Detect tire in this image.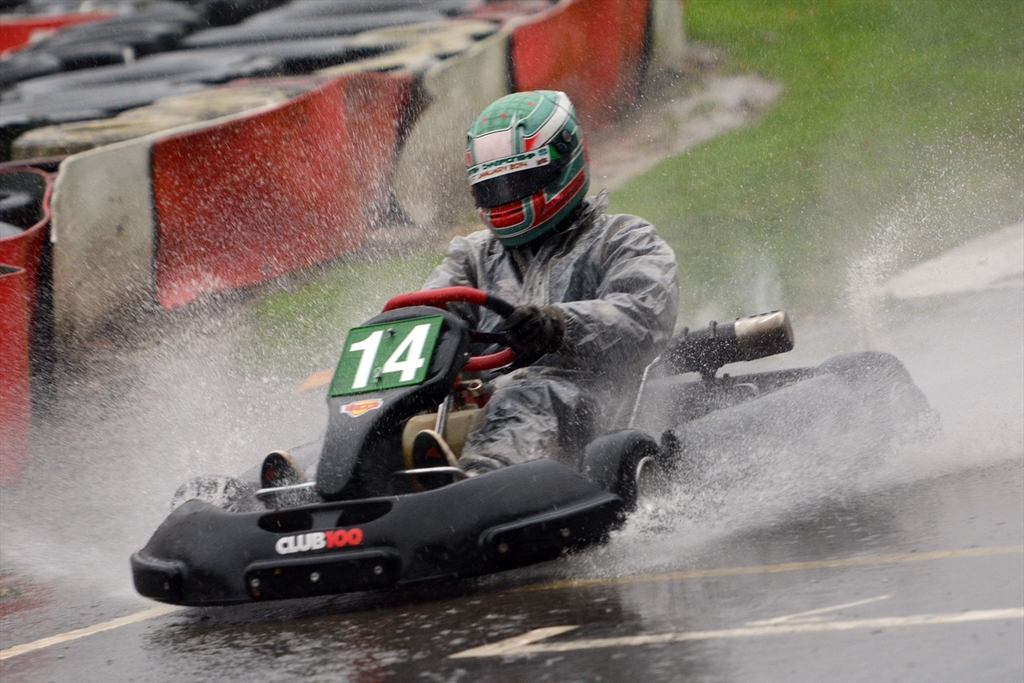
Detection: 0, 0, 475, 161.
